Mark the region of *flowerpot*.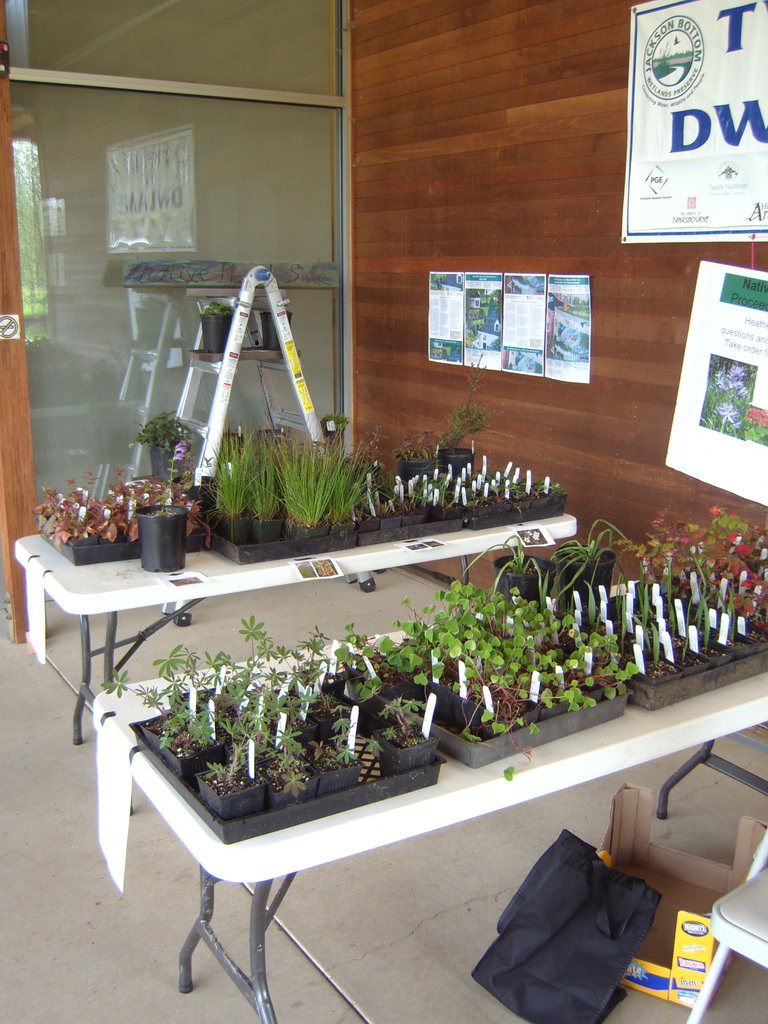
Region: 427 445 471 467.
